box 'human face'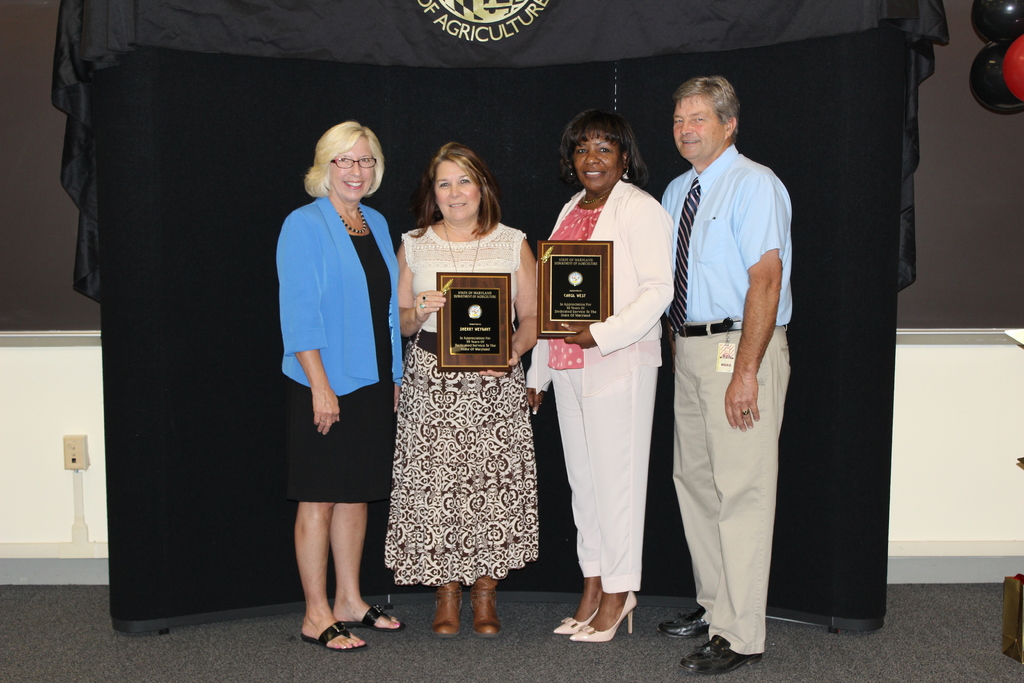
436,162,481,220
